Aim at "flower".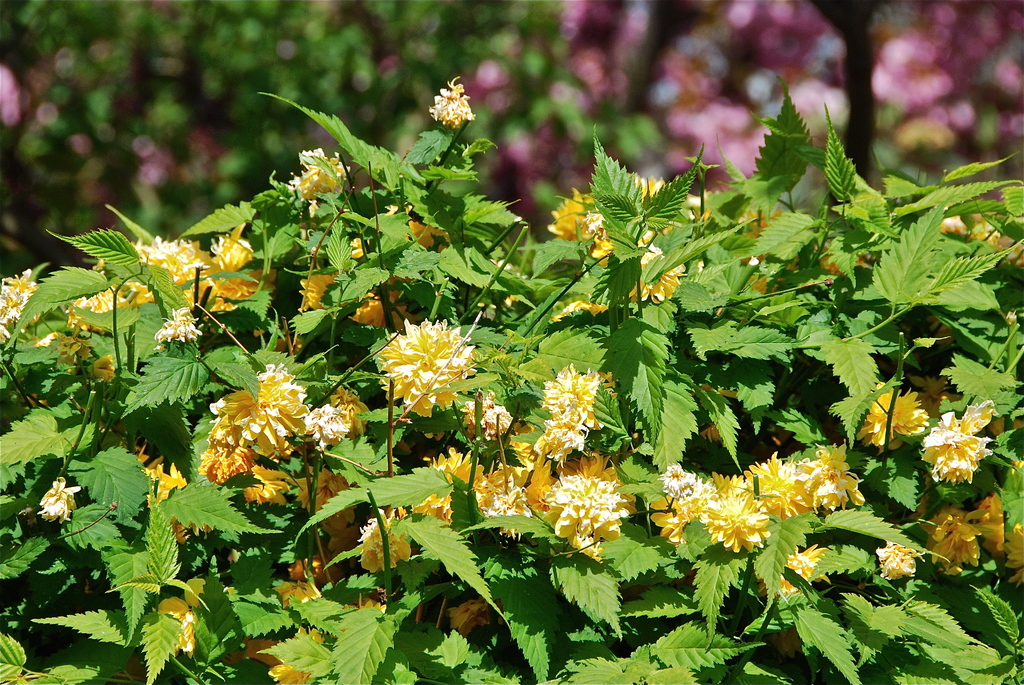
Aimed at BBox(794, 448, 870, 514).
